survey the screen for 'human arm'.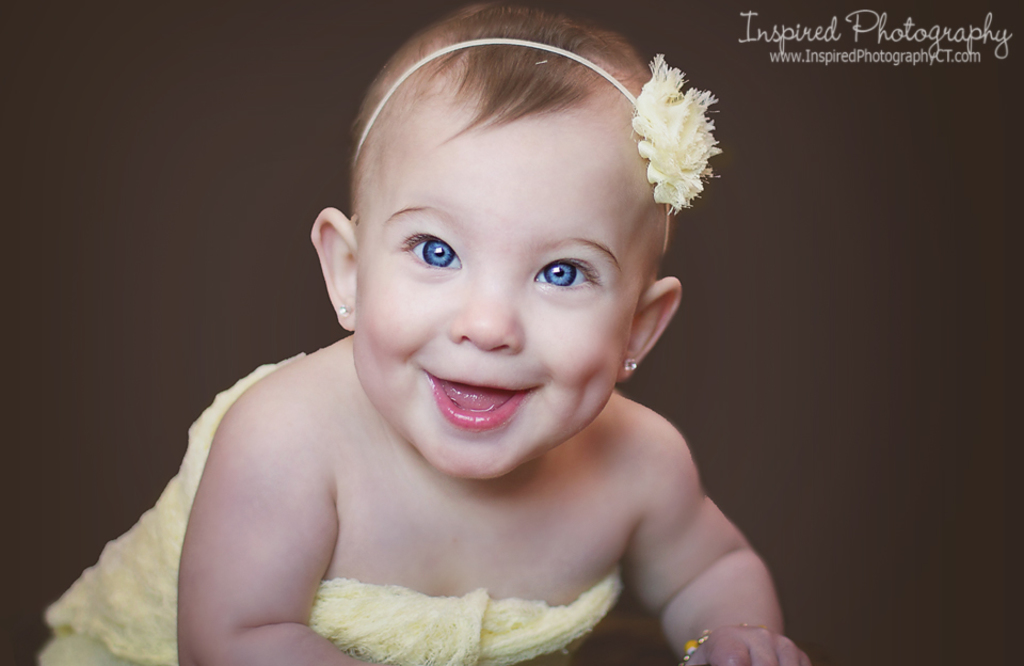
Survey found: locate(172, 383, 366, 665).
